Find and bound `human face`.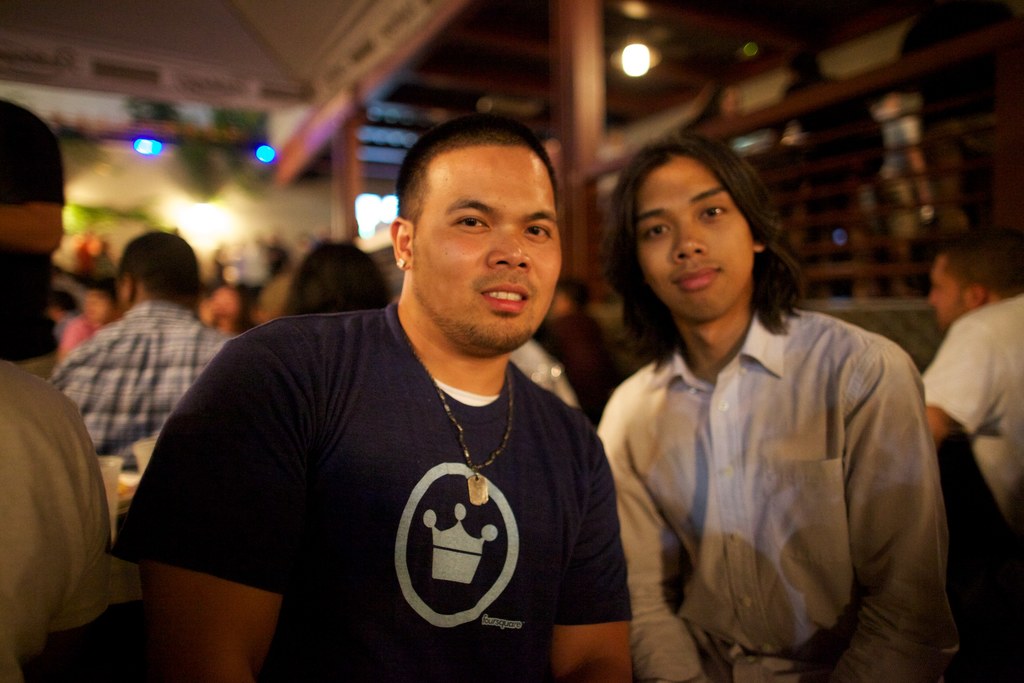
Bound: {"left": 398, "top": 151, "right": 571, "bottom": 345}.
